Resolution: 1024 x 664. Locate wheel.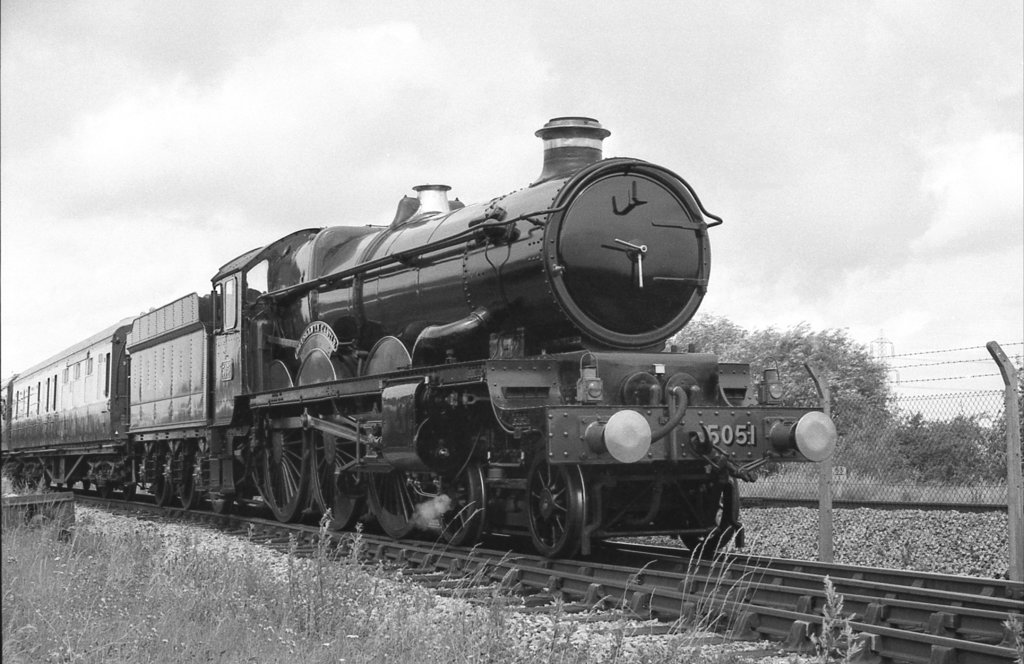
select_region(261, 430, 308, 522).
